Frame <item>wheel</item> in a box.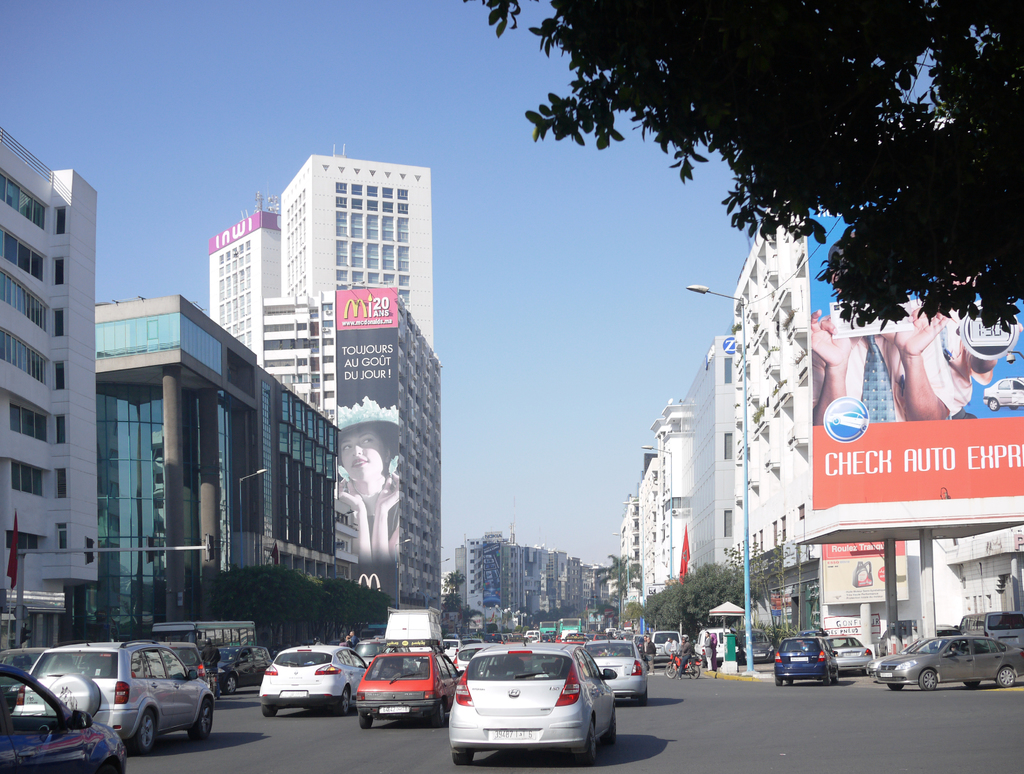
(998,666,1014,686).
